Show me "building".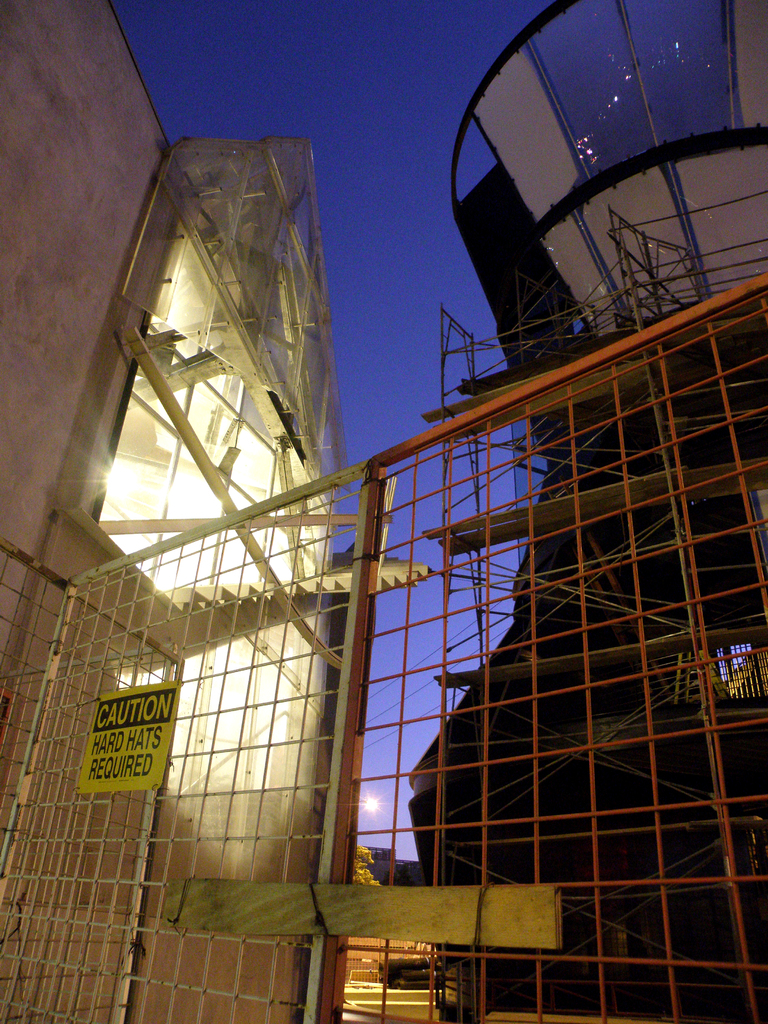
"building" is here: {"x1": 0, "y1": 0, "x2": 381, "y2": 1023}.
